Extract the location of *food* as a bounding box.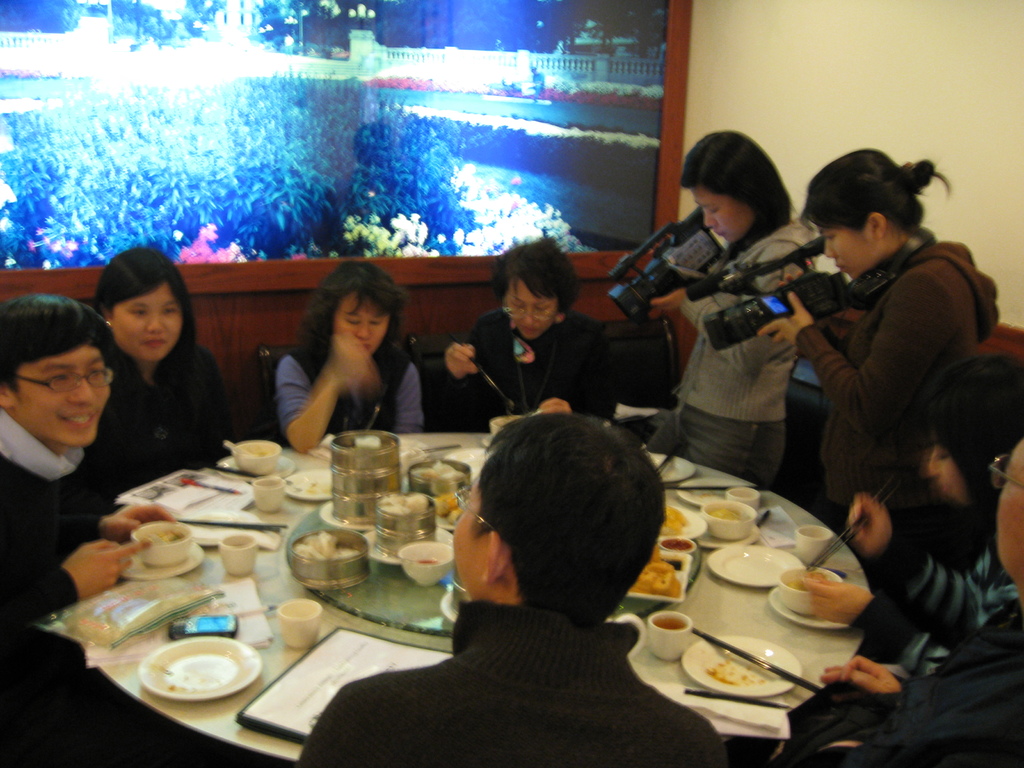
locate(304, 477, 335, 495).
